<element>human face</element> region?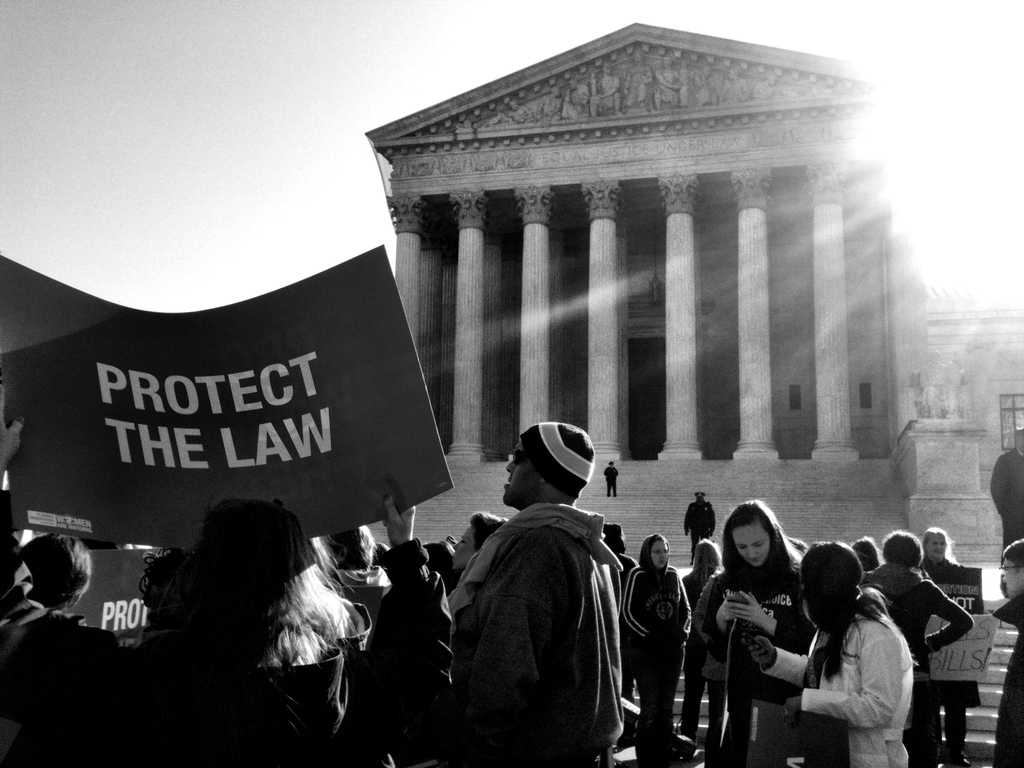
box(730, 524, 771, 568)
